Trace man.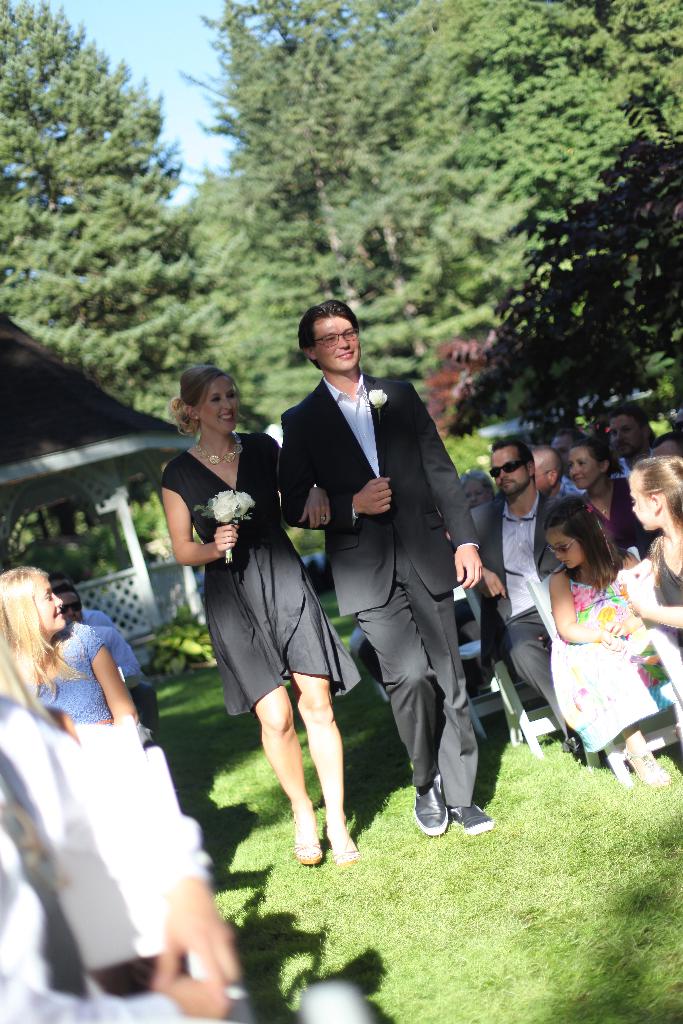
Traced to Rect(605, 404, 666, 515).
